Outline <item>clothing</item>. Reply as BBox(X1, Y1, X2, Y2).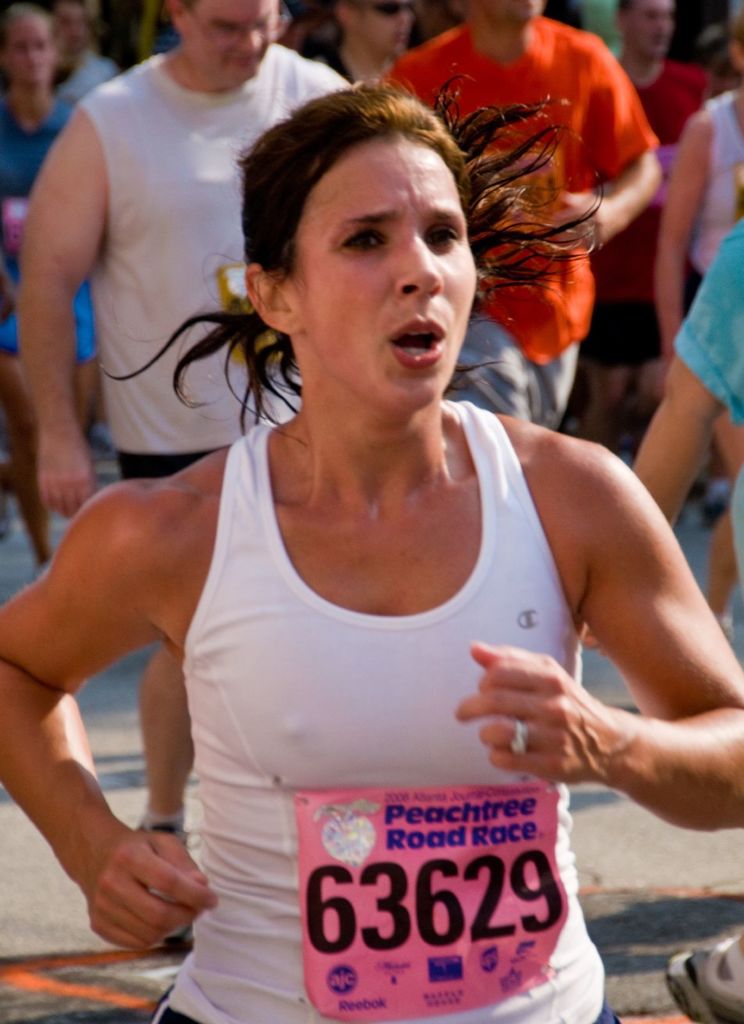
BBox(454, 326, 585, 421).
